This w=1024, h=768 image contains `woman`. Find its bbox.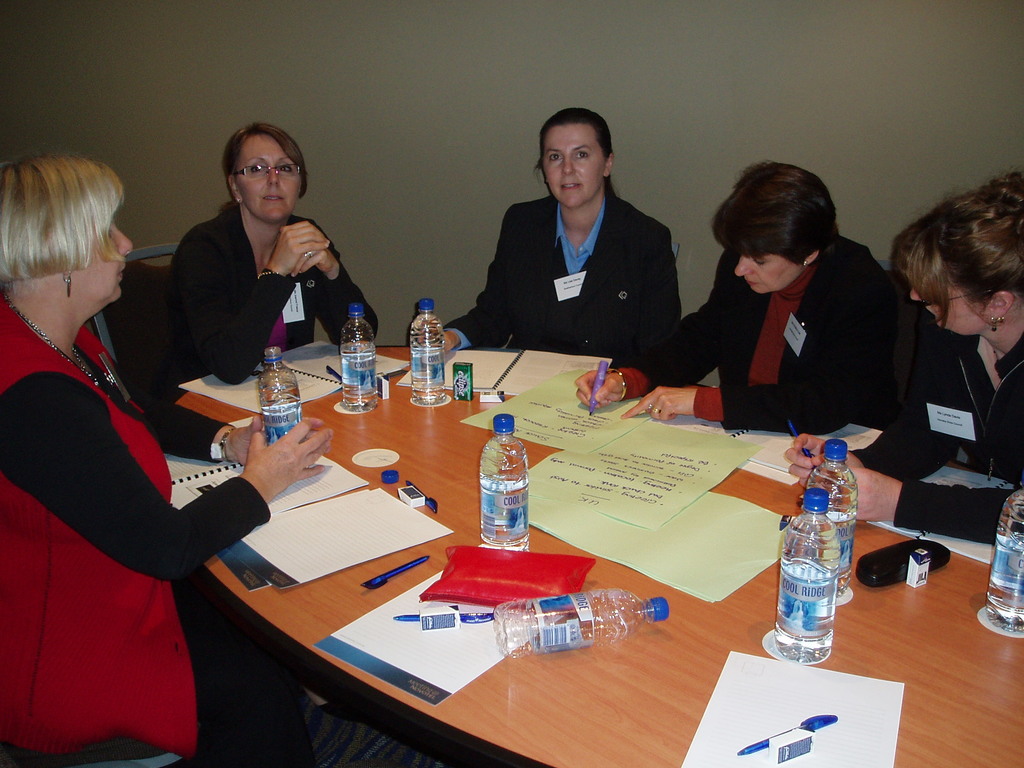
bbox=[779, 176, 1023, 542].
